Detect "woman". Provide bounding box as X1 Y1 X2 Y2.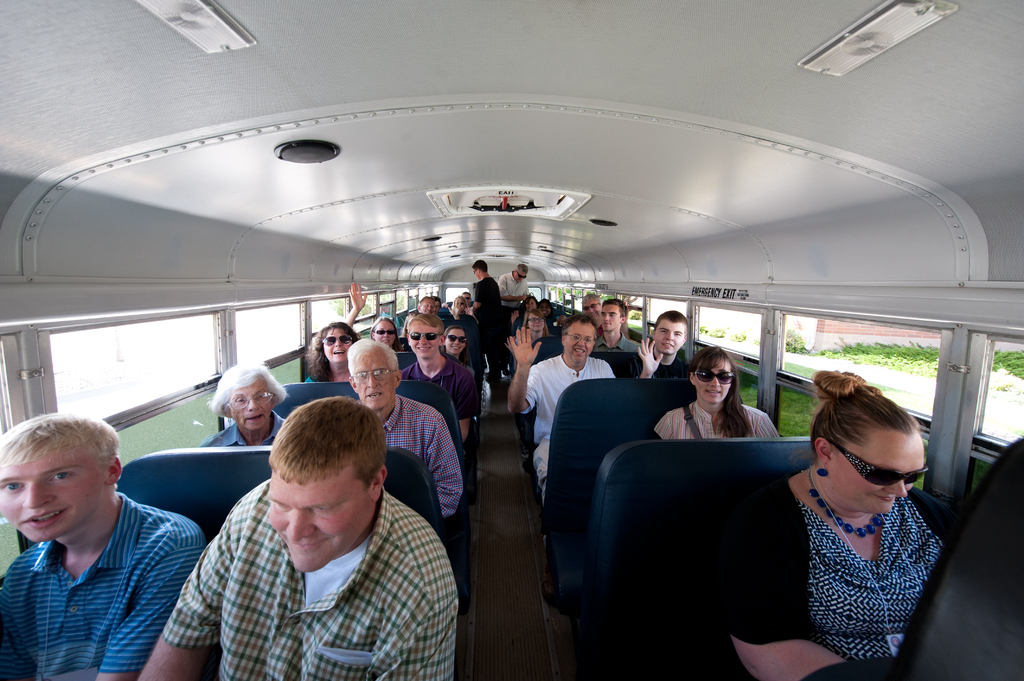
655 348 785 441.
